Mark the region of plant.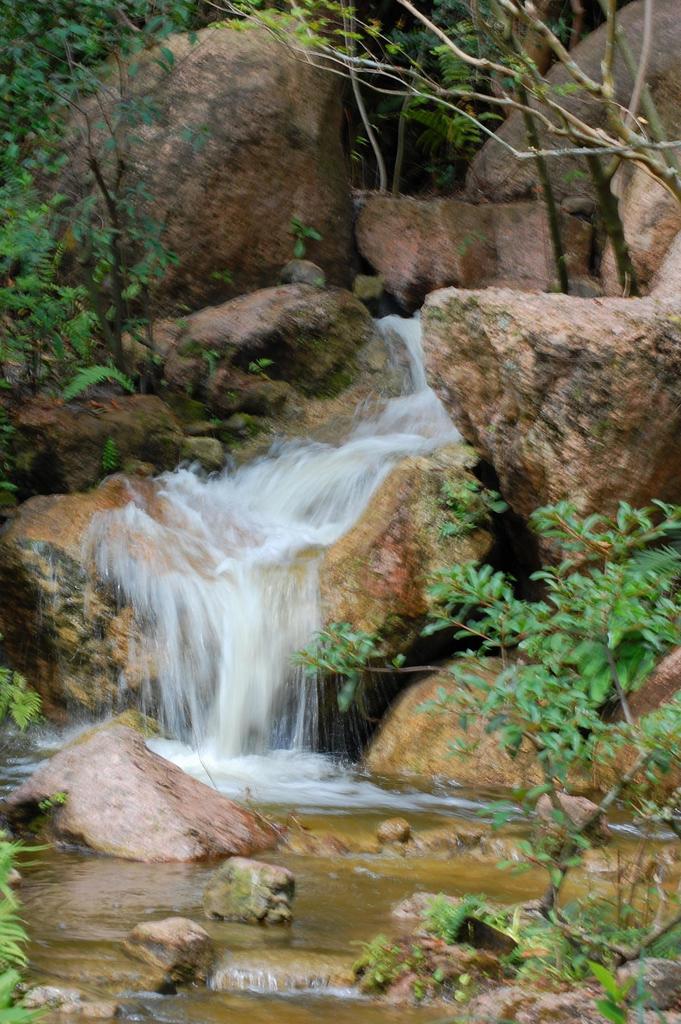
Region: x1=0 y1=0 x2=271 y2=415.
